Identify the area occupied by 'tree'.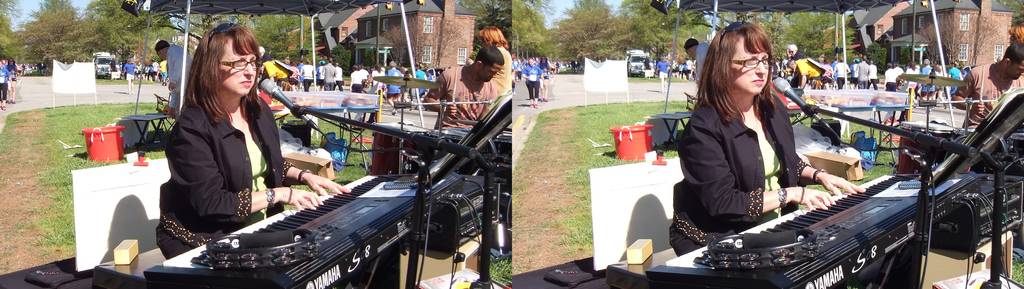
Area: detection(696, 8, 767, 35).
